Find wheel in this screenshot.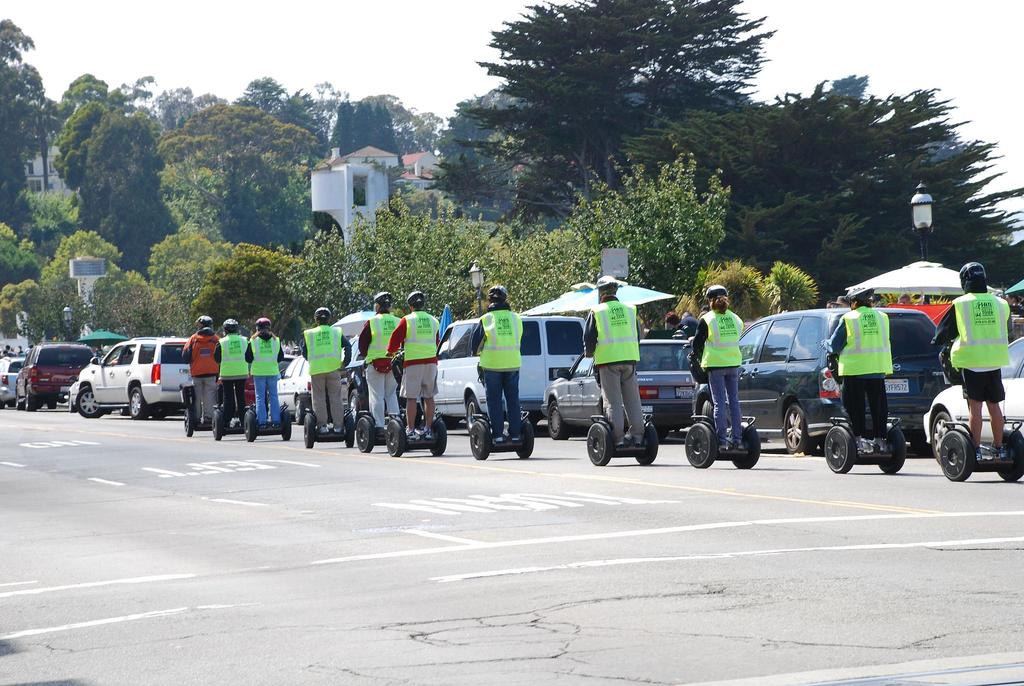
The bounding box for wheel is 130/384/148/421.
